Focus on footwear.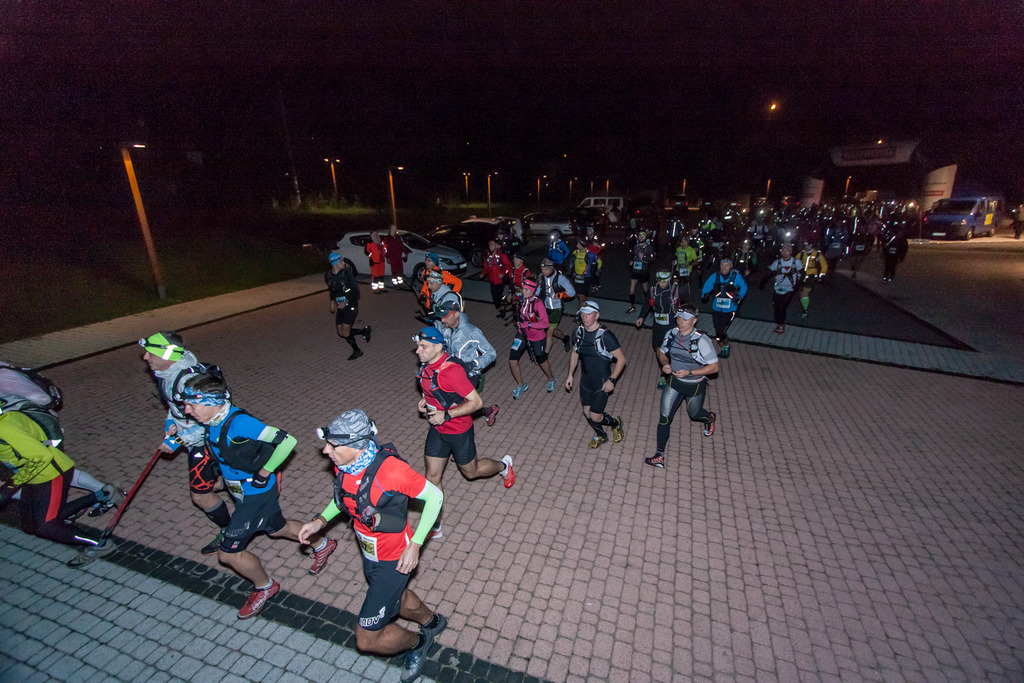
Focused at [67,541,111,568].
